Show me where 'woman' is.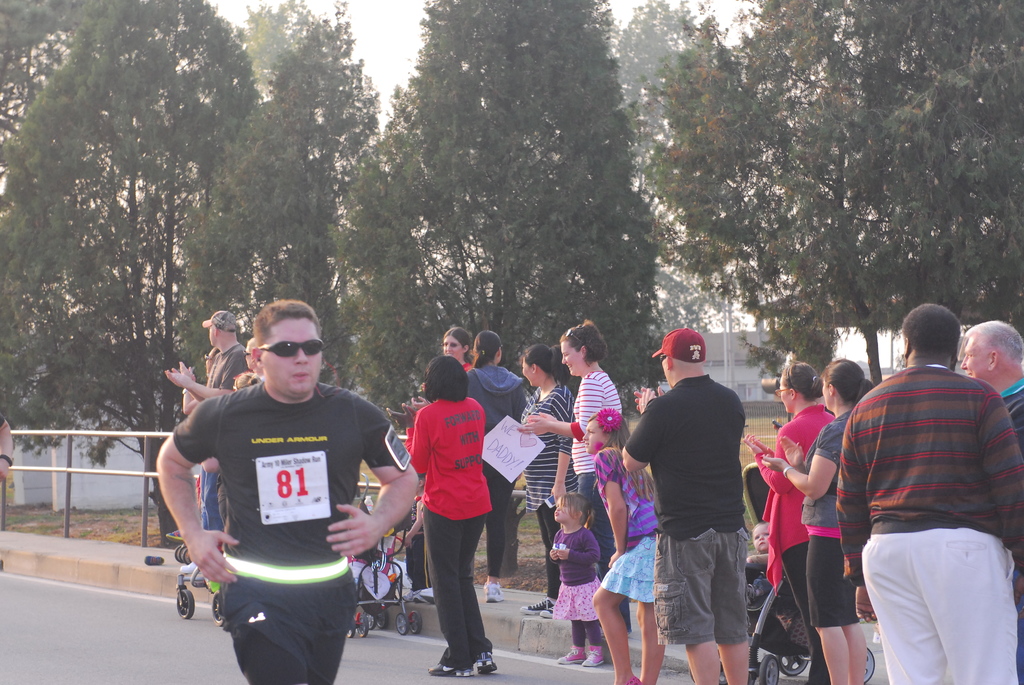
'woman' is at (x1=516, y1=319, x2=627, y2=625).
